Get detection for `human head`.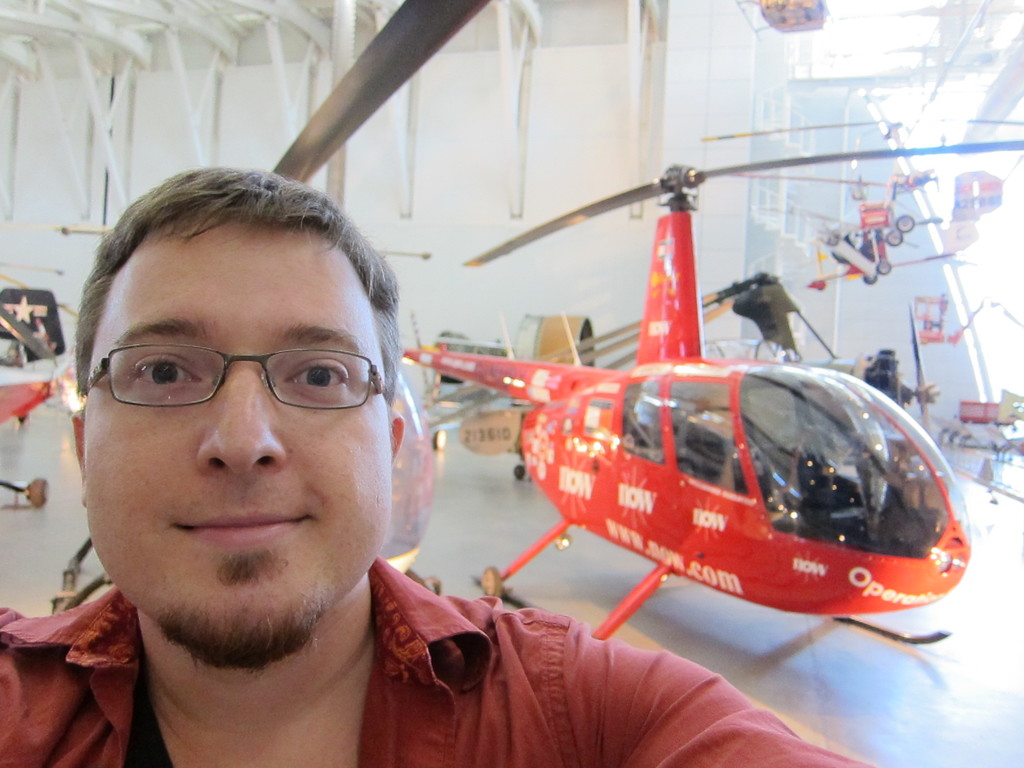
Detection: <region>68, 176, 399, 636</region>.
